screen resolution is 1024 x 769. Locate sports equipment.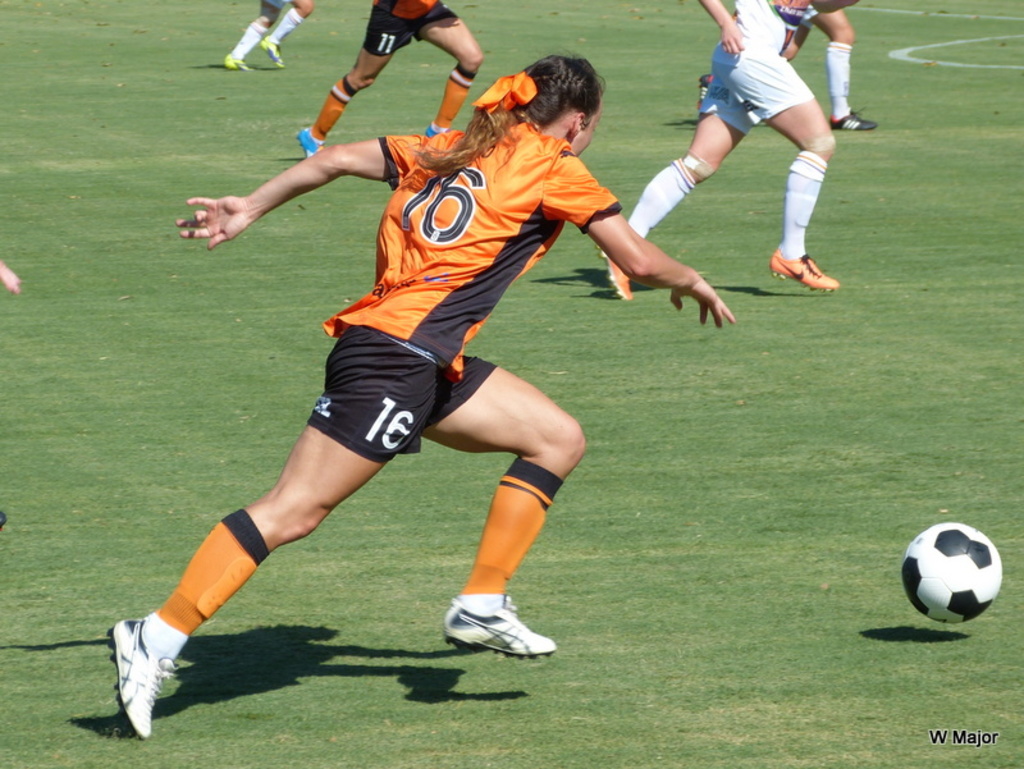
box=[827, 110, 878, 131].
